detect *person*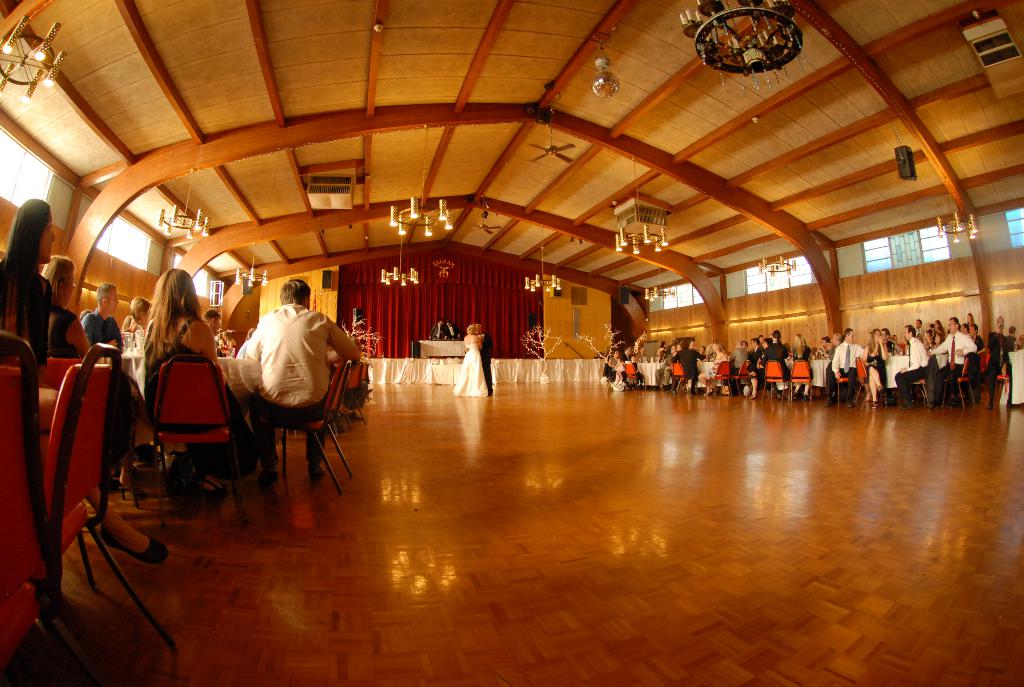
122, 297, 150, 335
